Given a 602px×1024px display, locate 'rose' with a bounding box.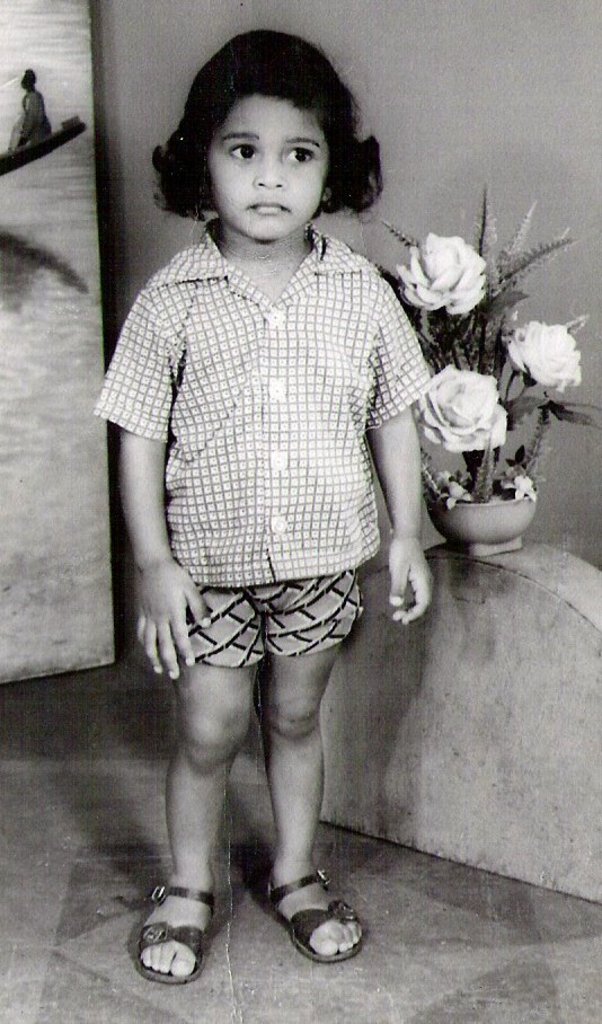
Located: select_region(392, 228, 489, 316).
